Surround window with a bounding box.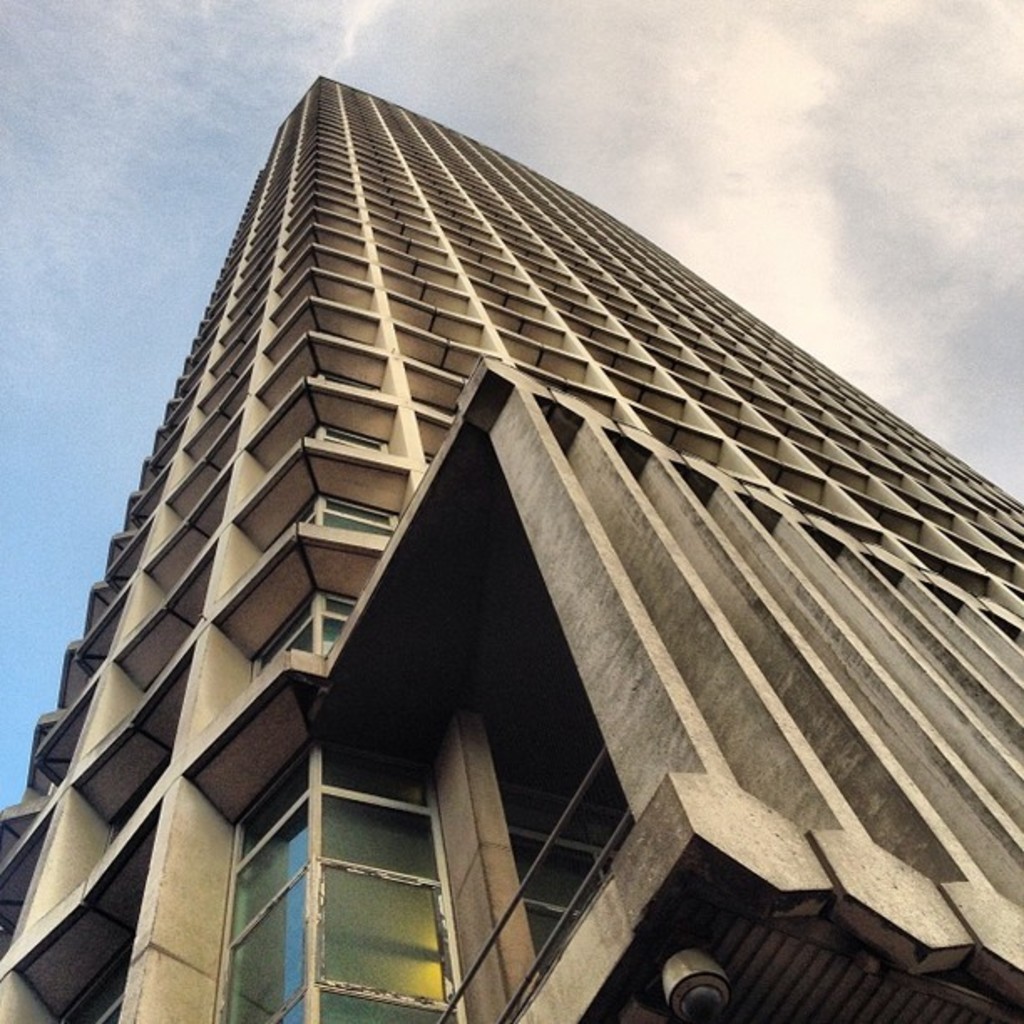
bbox(313, 428, 392, 457).
